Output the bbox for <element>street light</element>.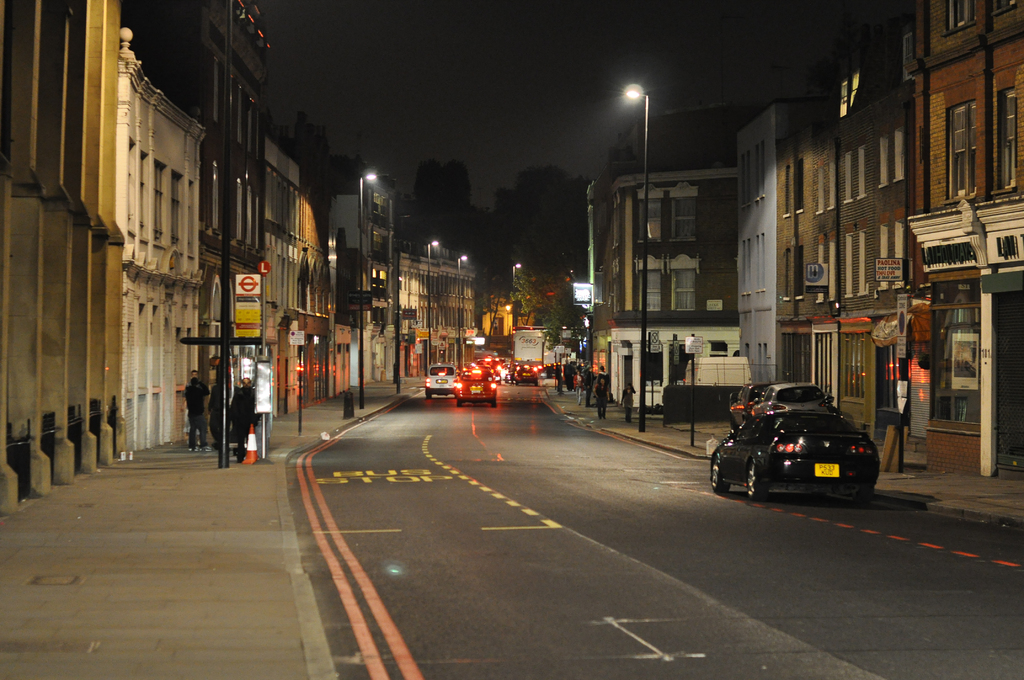
locate(456, 255, 467, 372).
